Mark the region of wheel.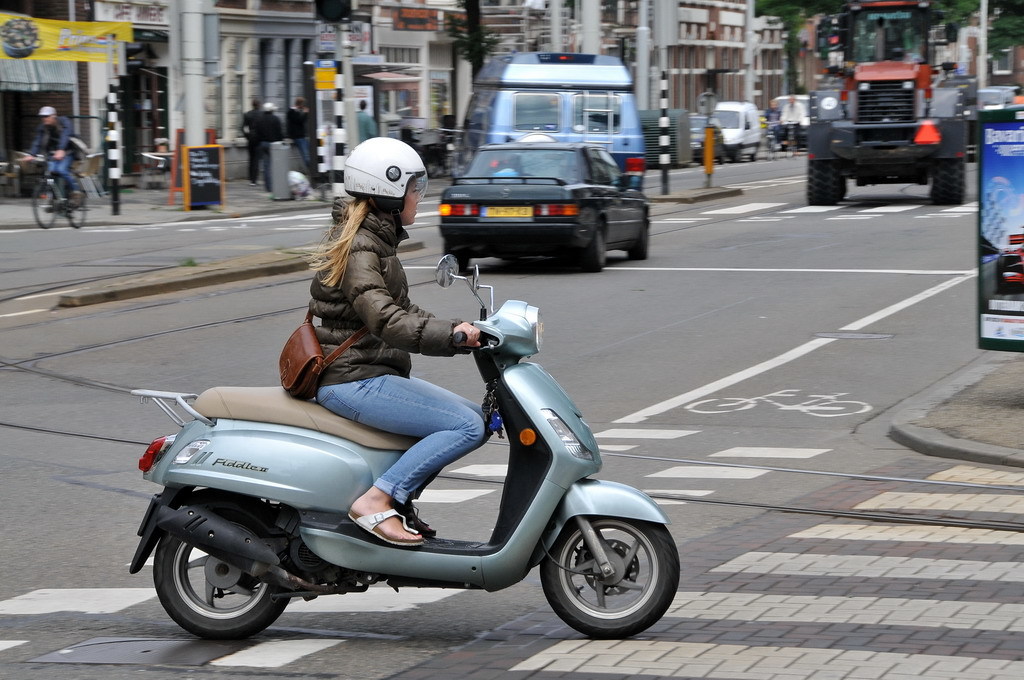
Region: x1=154, y1=528, x2=285, y2=641.
